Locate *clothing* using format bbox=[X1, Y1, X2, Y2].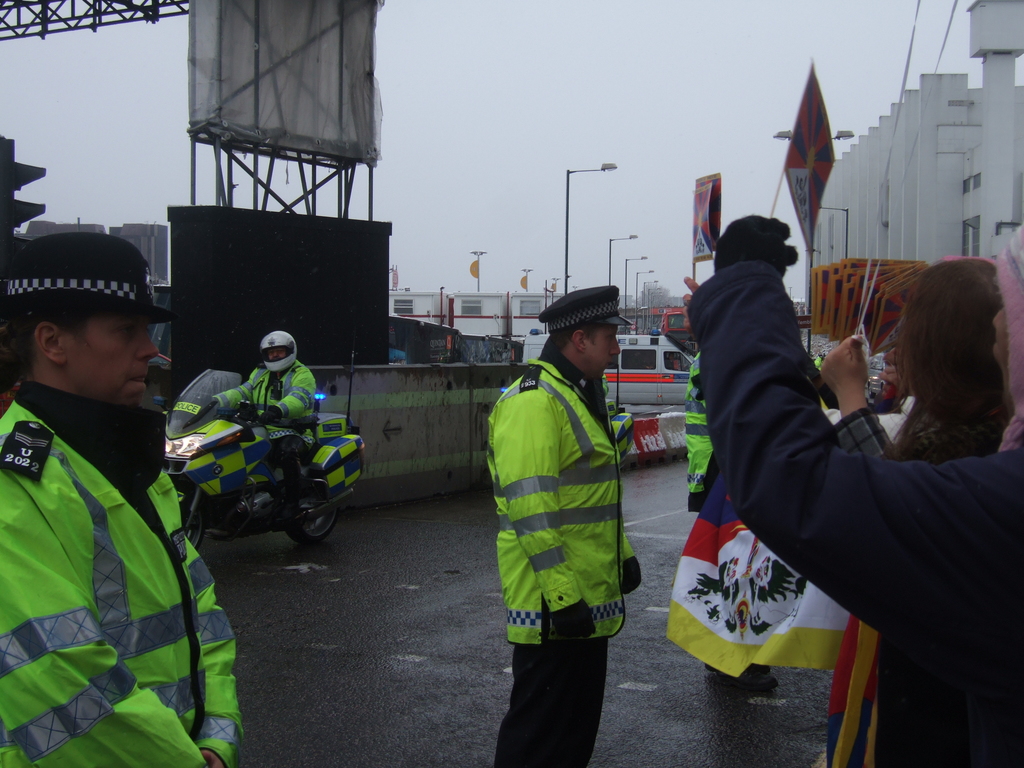
bbox=[213, 363, 319, 488].
